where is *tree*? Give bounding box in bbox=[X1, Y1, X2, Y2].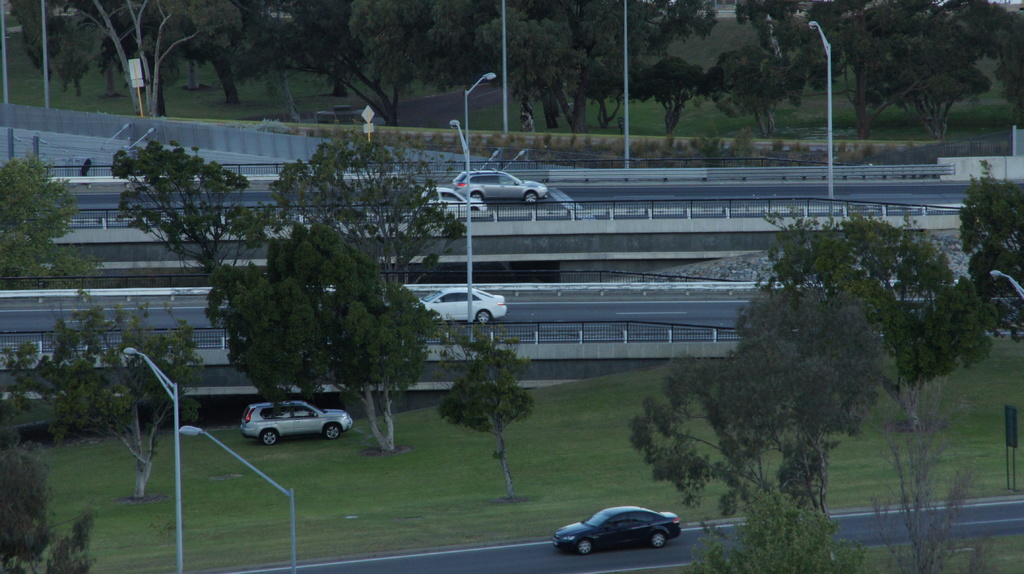
bbox=[685, 482, 867, 573].
